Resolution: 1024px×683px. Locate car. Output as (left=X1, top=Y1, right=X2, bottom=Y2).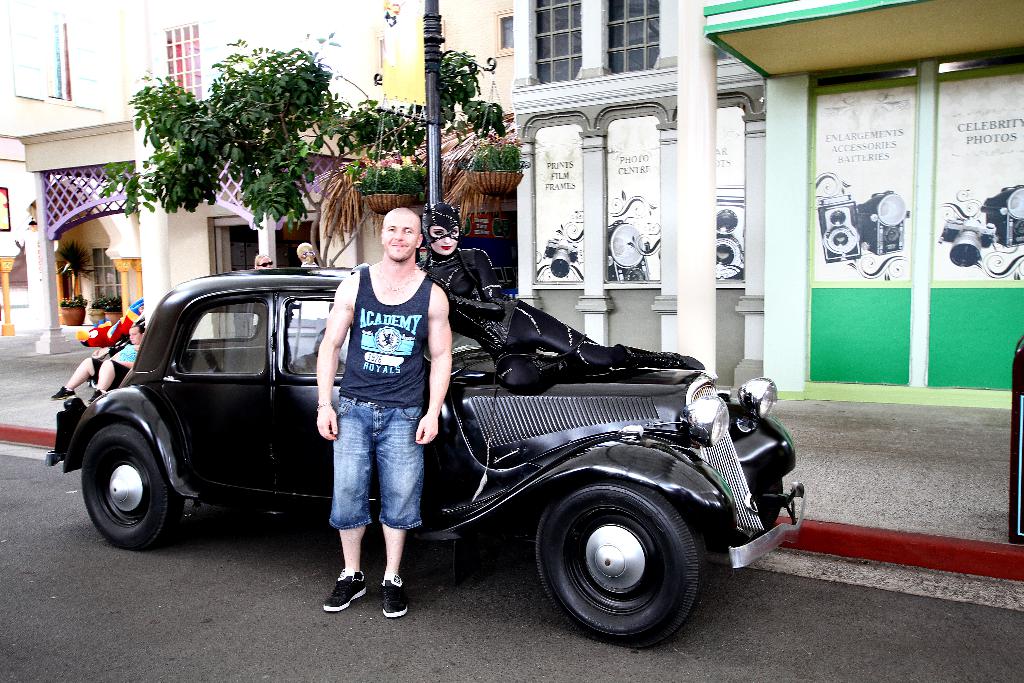
(left=61, top=226, right=802, bottom=626).
